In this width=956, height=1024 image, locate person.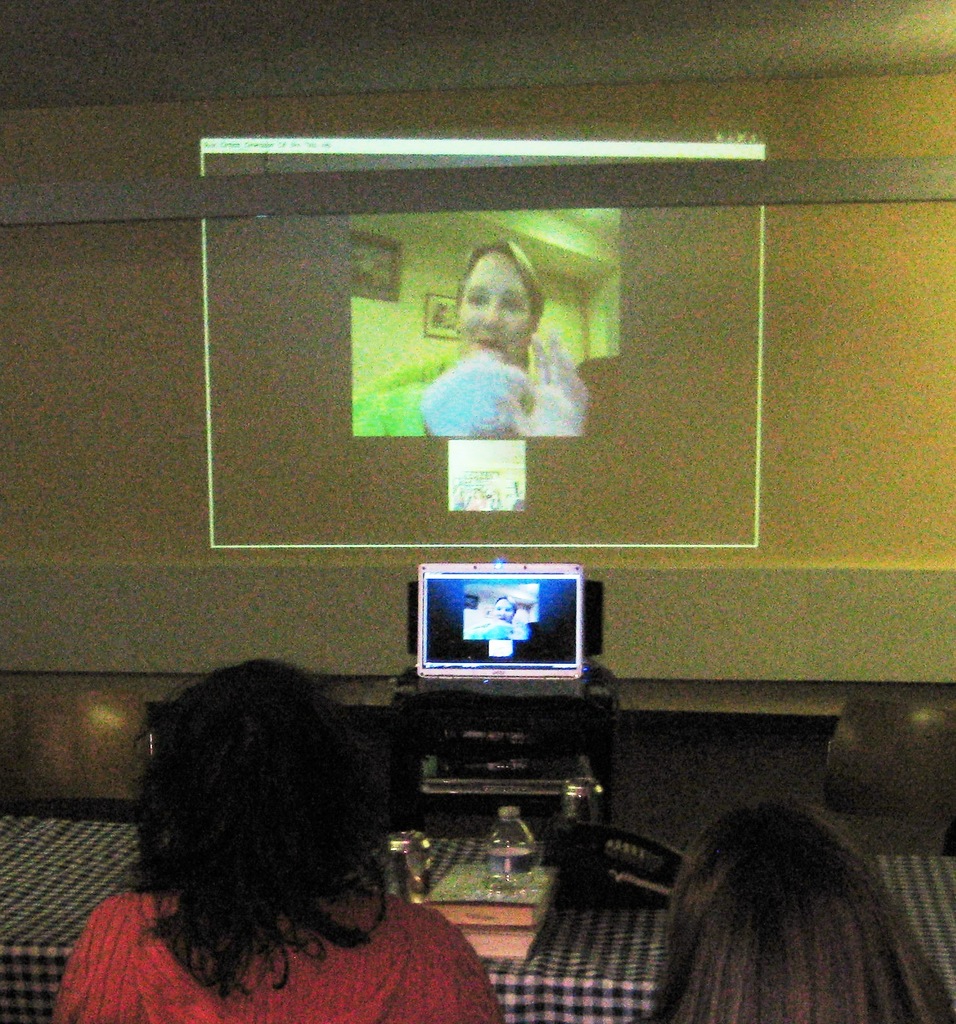
Bounding box: (left=660, top=790, right=955, bottom=1023).
